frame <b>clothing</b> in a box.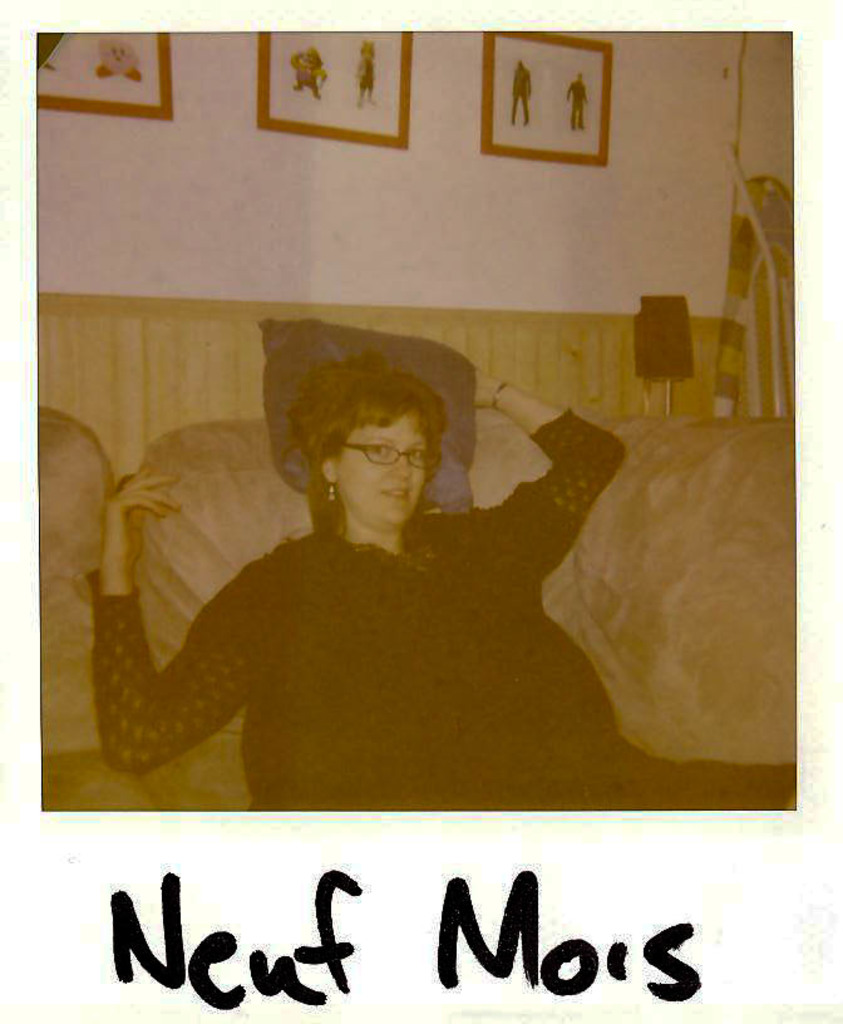
l=103, t=422, r=636, b=814.
